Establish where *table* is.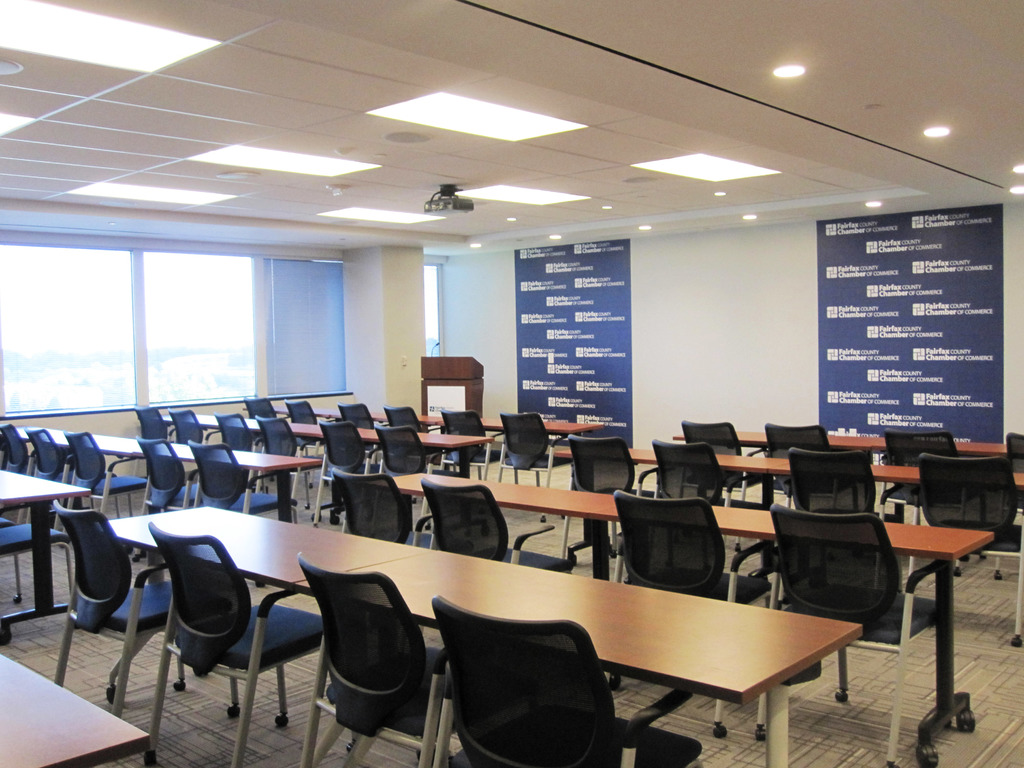
Established at region(442, 418, 605, 505).
